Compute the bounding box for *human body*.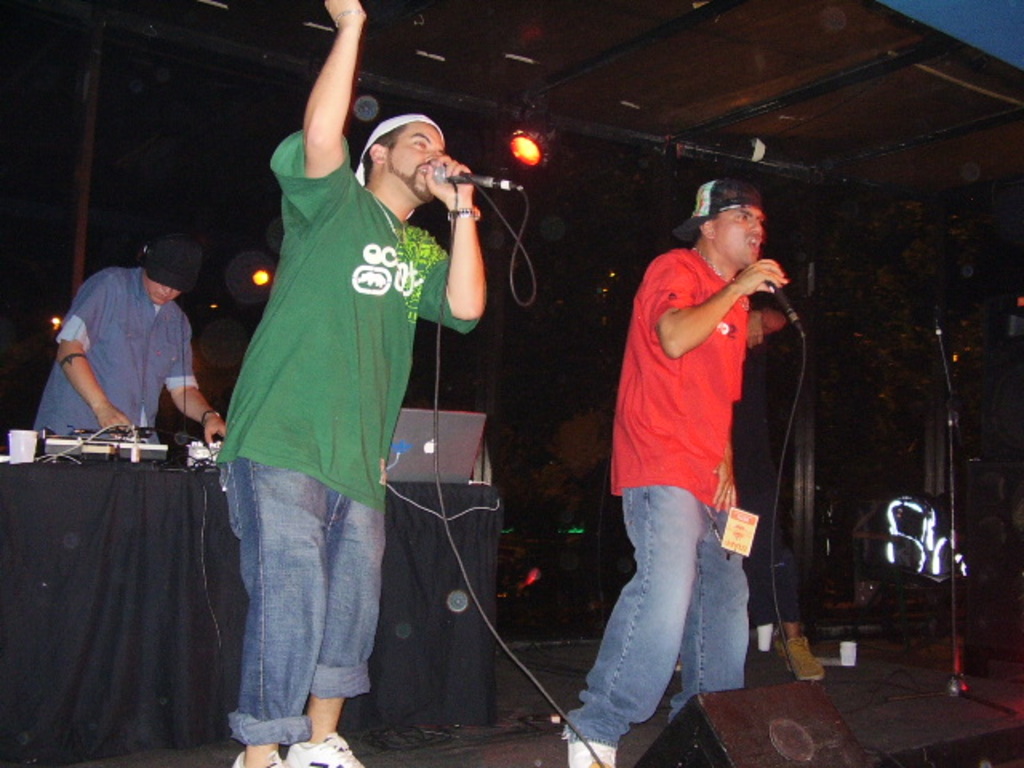
[left=582, top=187, right=810, bottom=741].
